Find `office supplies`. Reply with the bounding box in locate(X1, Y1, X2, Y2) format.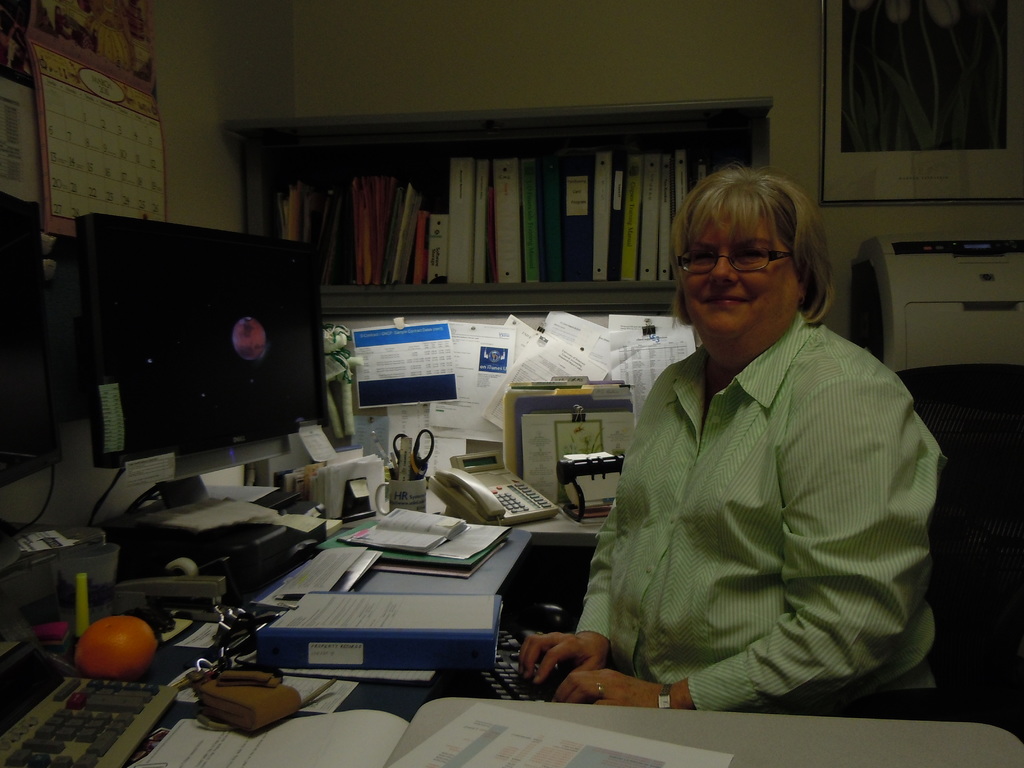
locate(672, 145, 685, 211).
